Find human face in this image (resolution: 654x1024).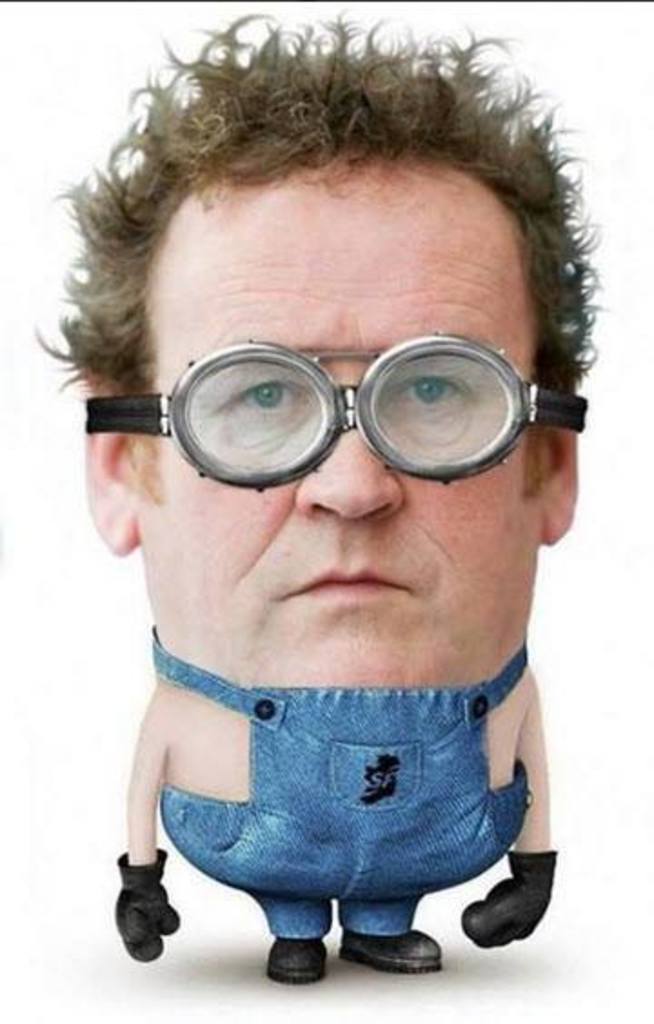
select_region(138, 151, 547, 675).
